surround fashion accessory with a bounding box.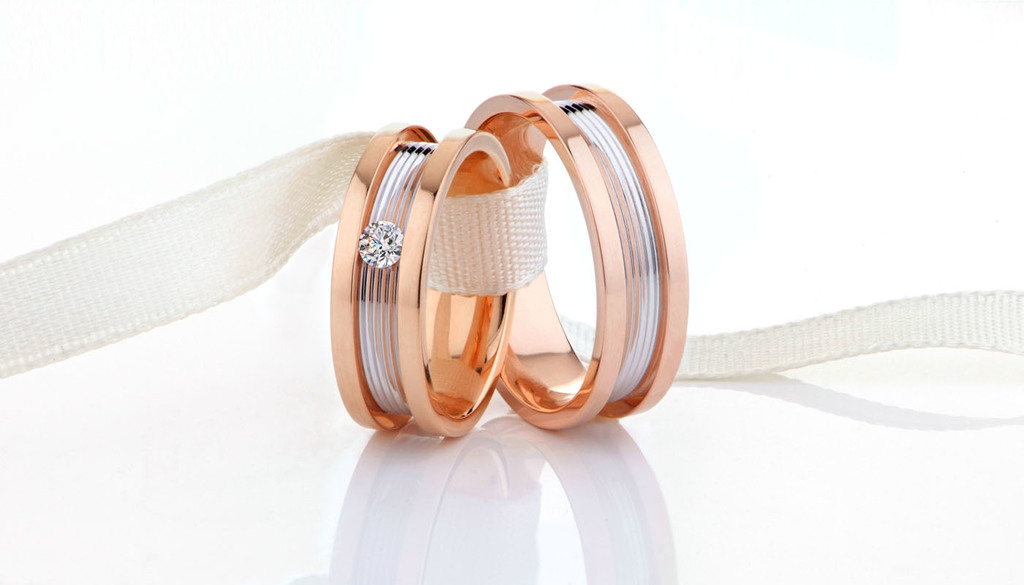
crop(0, 82, 1022, 434).
